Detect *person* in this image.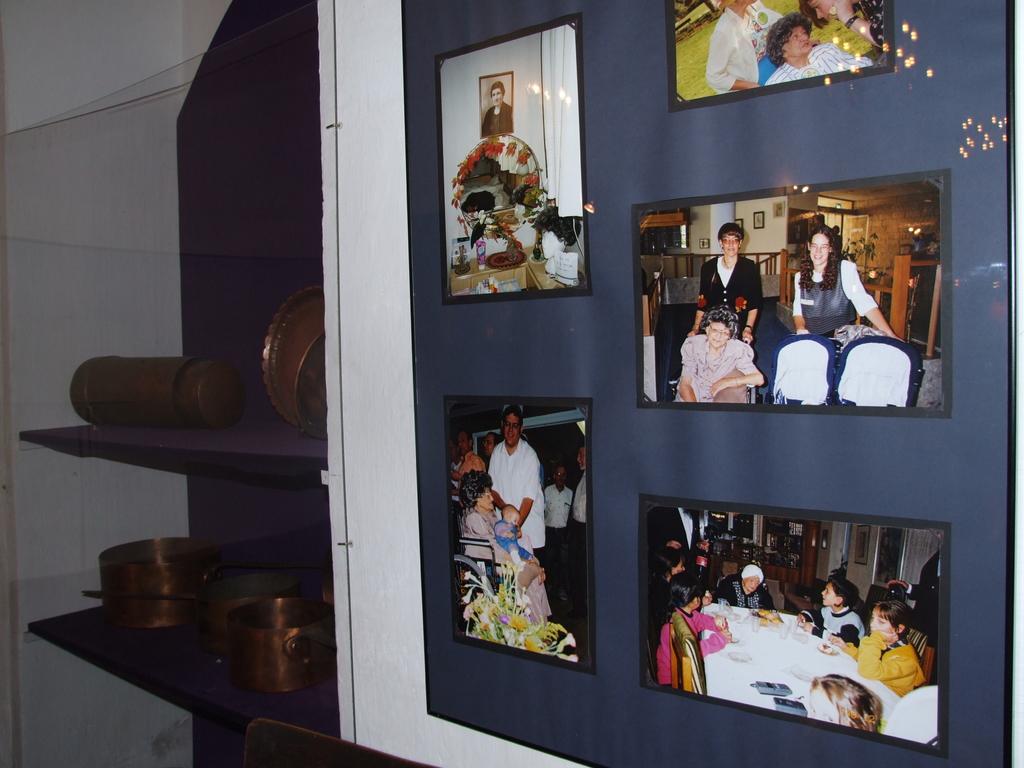
Detection: left=824, top=598, right=926, bottom=699.
